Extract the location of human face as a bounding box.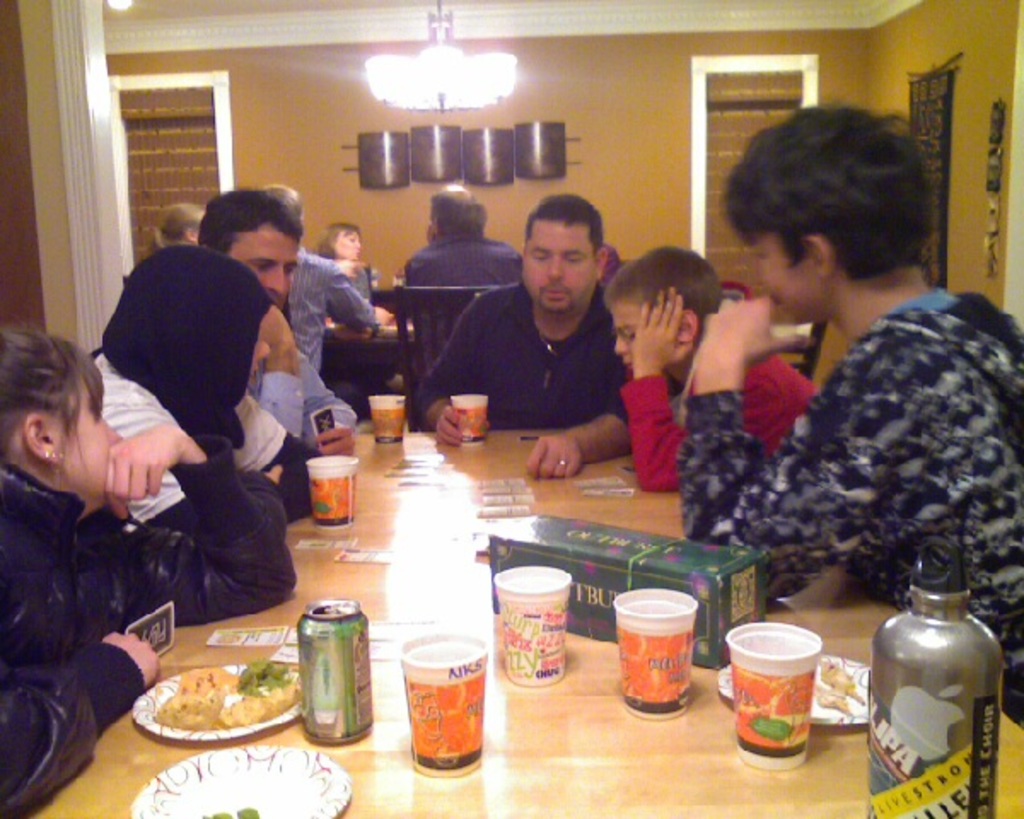
(616,300,667,370).
